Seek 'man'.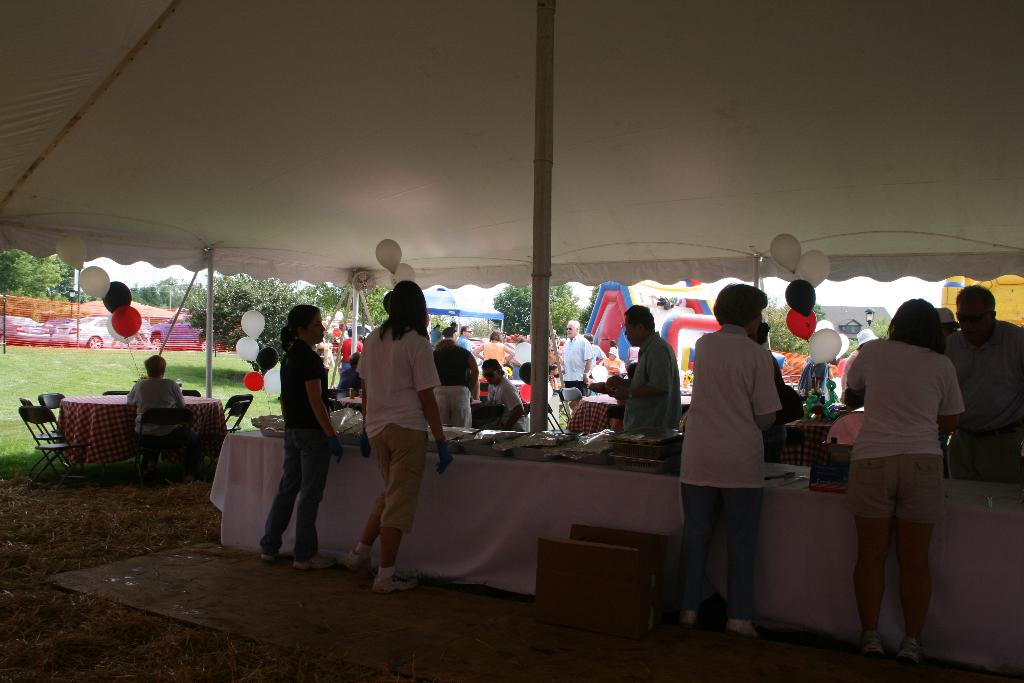
[left=607, top=304, right=684, bottom=434].
